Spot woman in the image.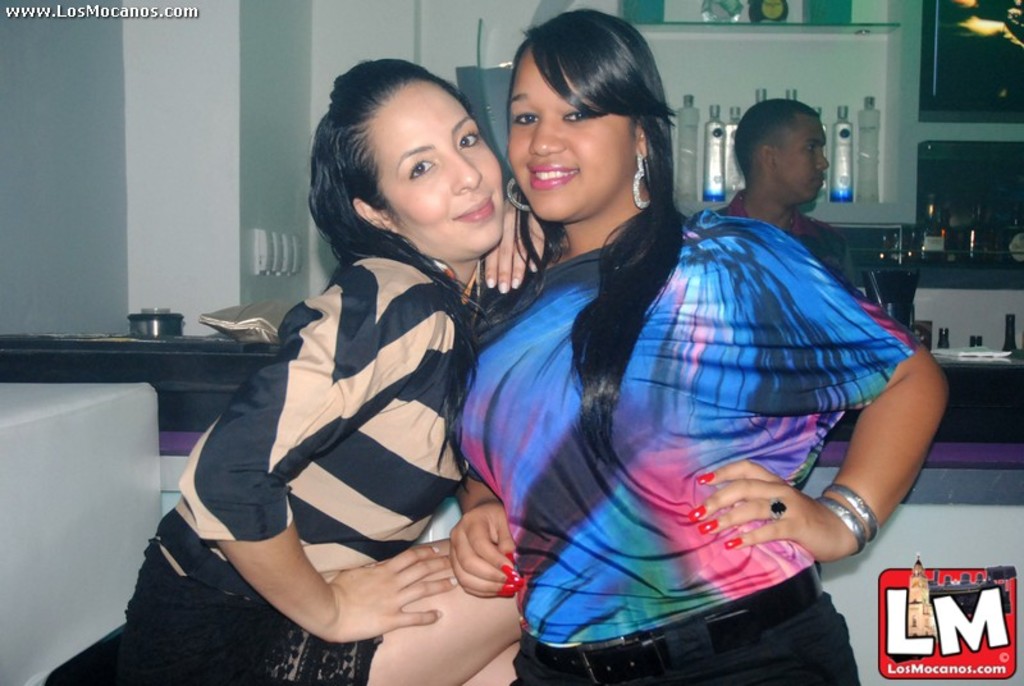
woman found at box(49, 55, 548, 685).
